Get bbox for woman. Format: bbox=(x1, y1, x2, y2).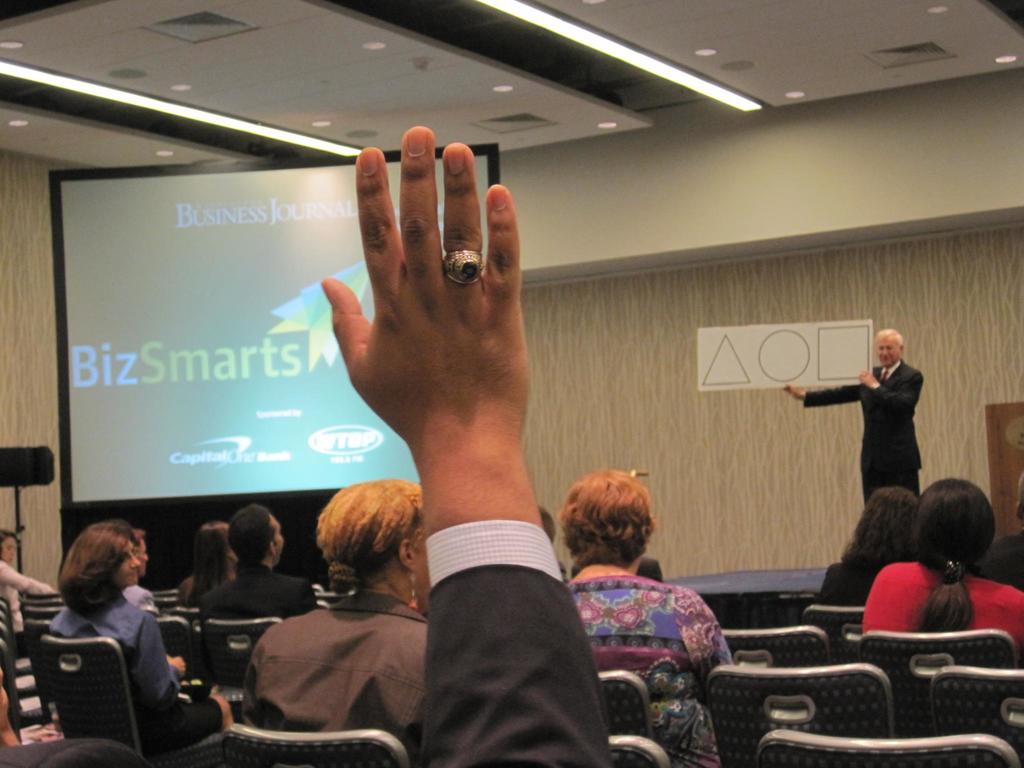
bbox=(820, 488, 922, 607).
